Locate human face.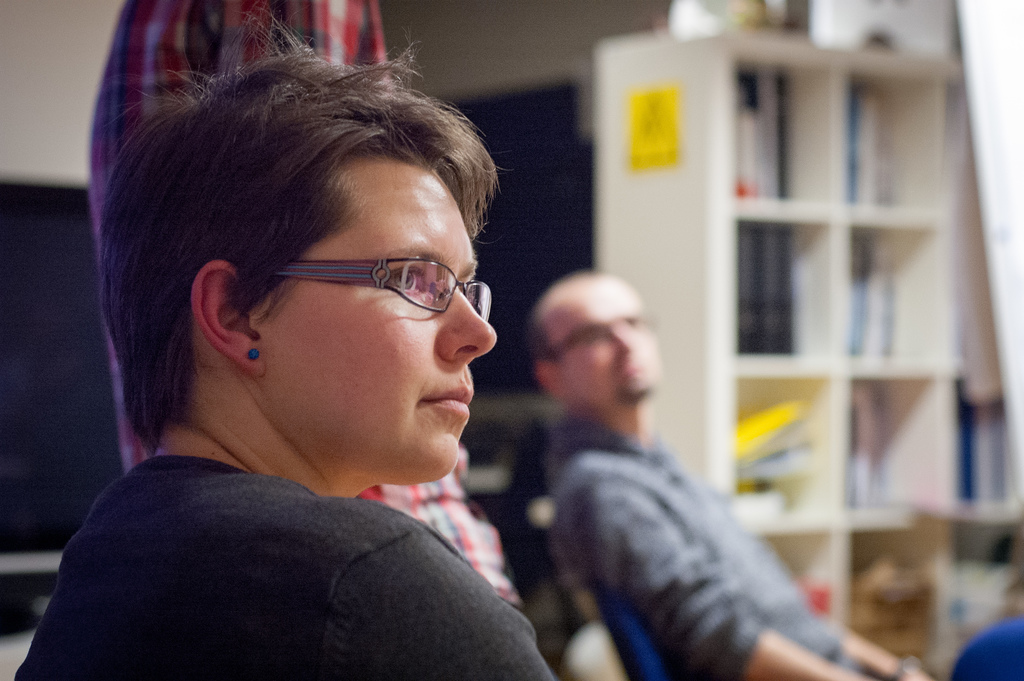
Bounding box: 252:152:506:486.
